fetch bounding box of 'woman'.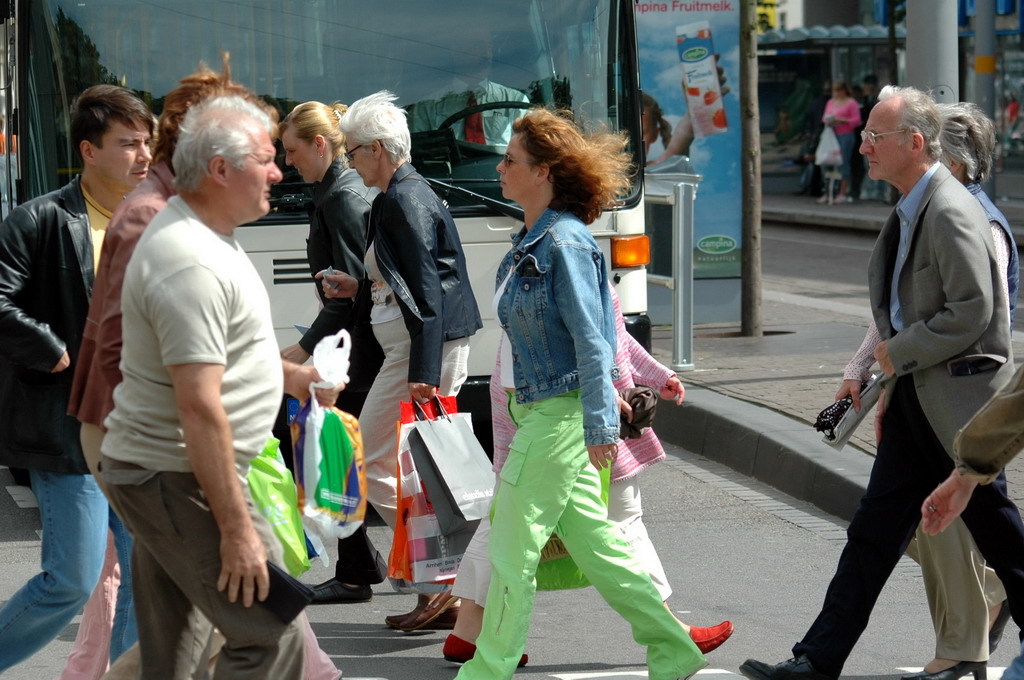
Bbox: crop(273, 100, 384, 606).
